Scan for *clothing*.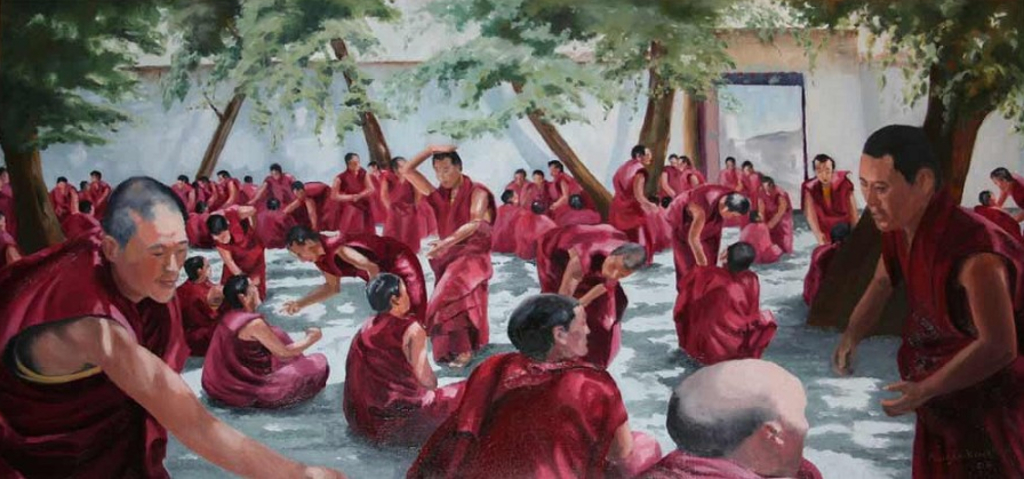
Scan result: bbox=(760, 187, 794, 250).
